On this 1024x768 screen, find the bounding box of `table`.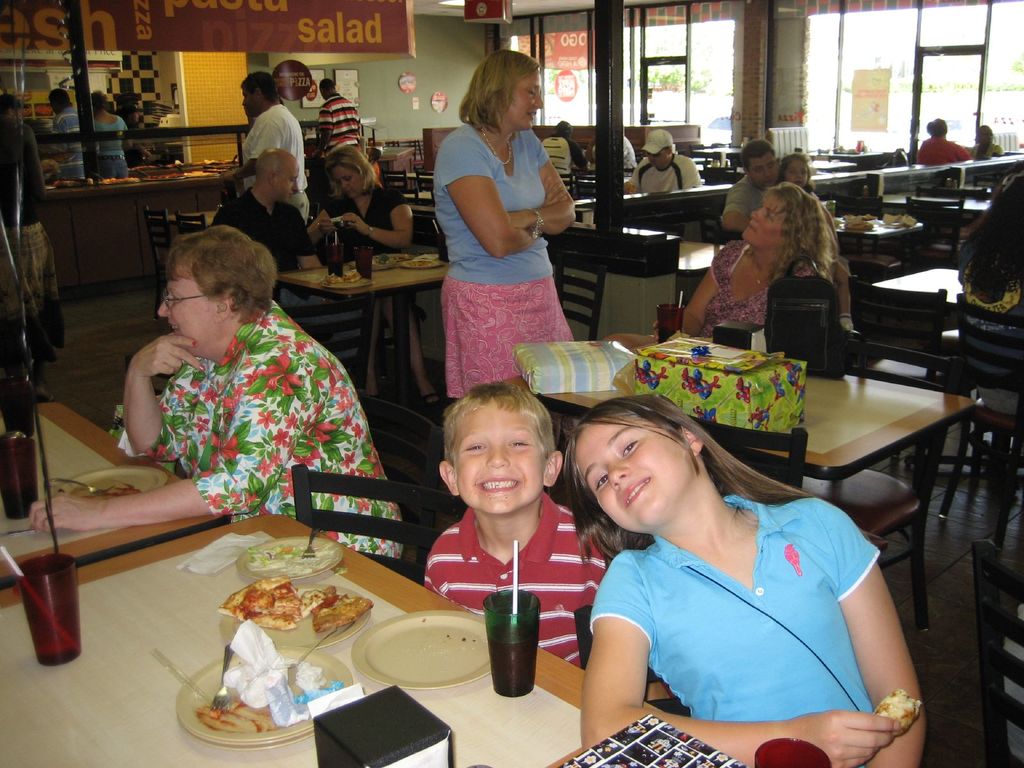
Bounding box: left=0, top=508, right=586, bottom=767.
